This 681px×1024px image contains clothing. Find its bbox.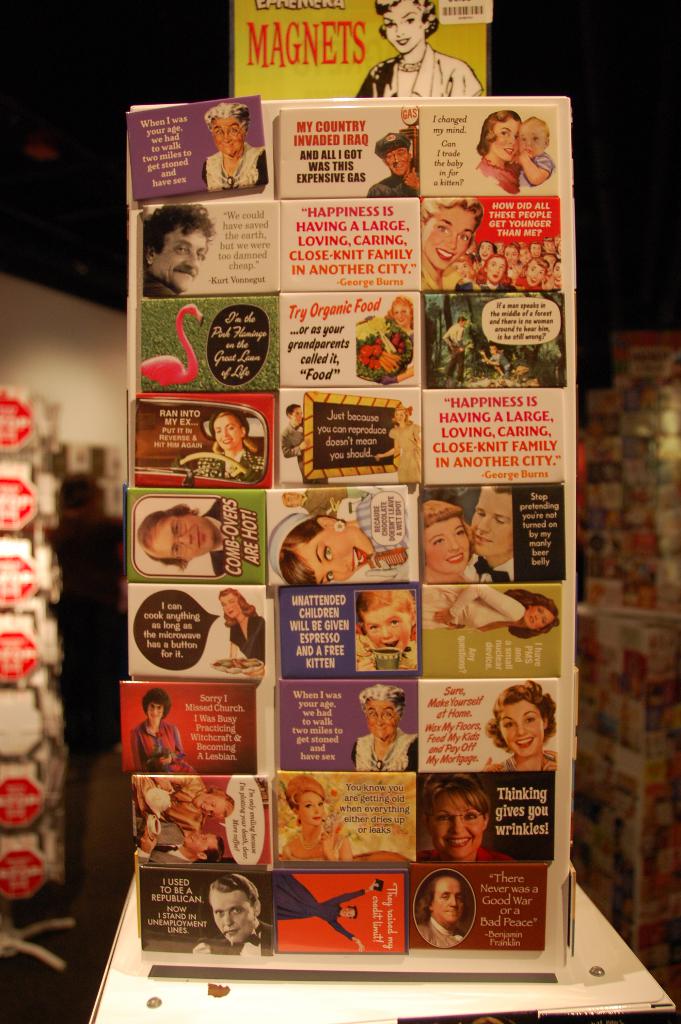
bbox=(147, 267, 175, 298).
